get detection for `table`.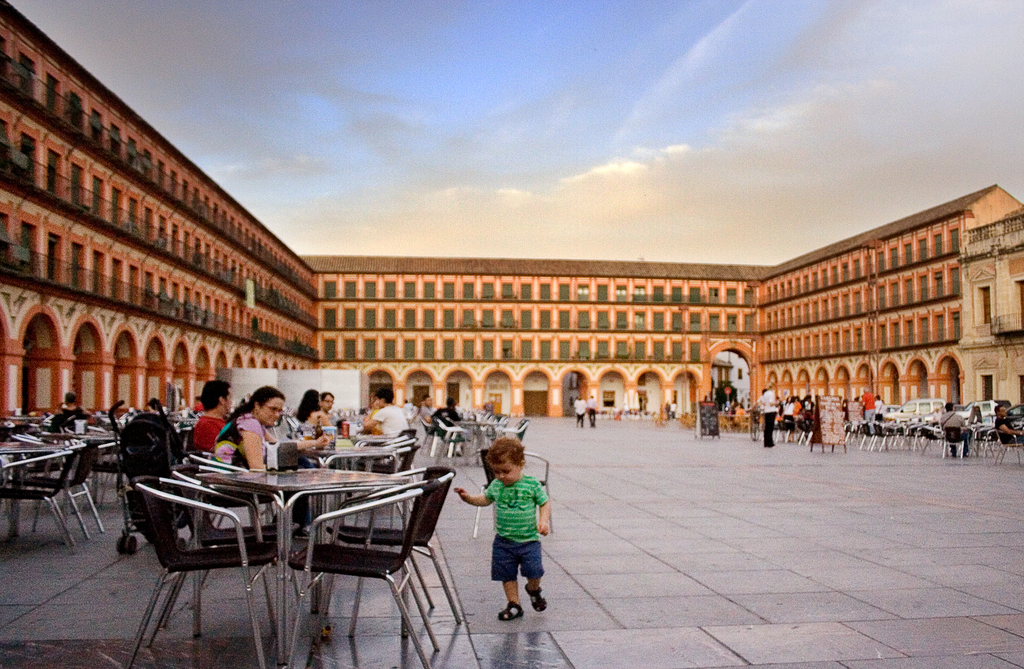
Detection: l=2, t=435, r=105, b=534.
